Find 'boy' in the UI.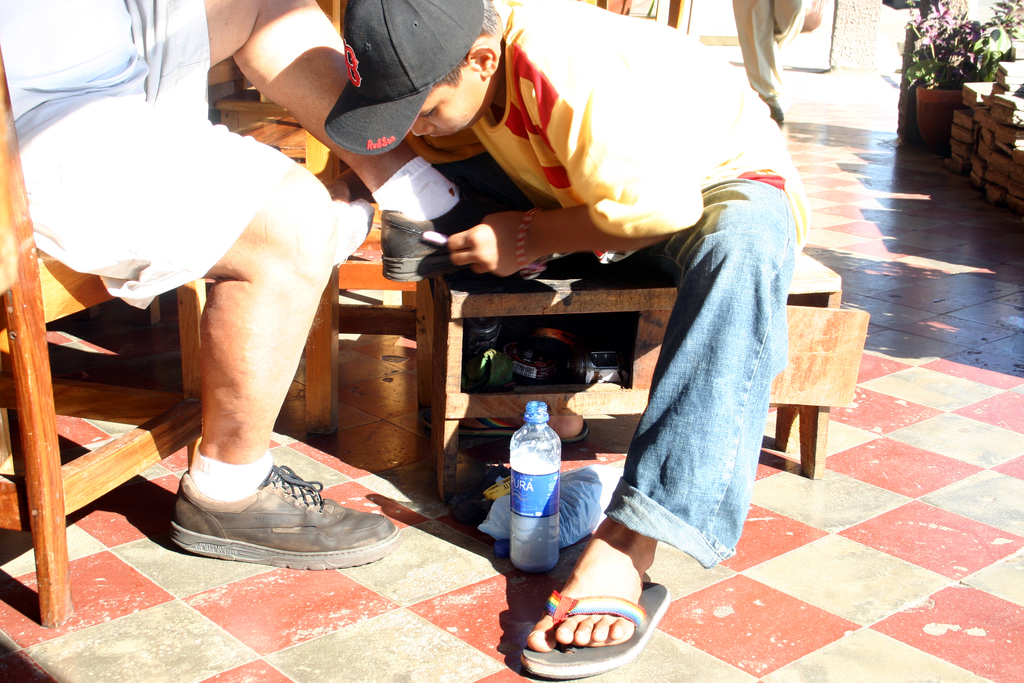
UI element at {"x1": 323, "y1": 0, "x2": 808, "y2": 668}.
